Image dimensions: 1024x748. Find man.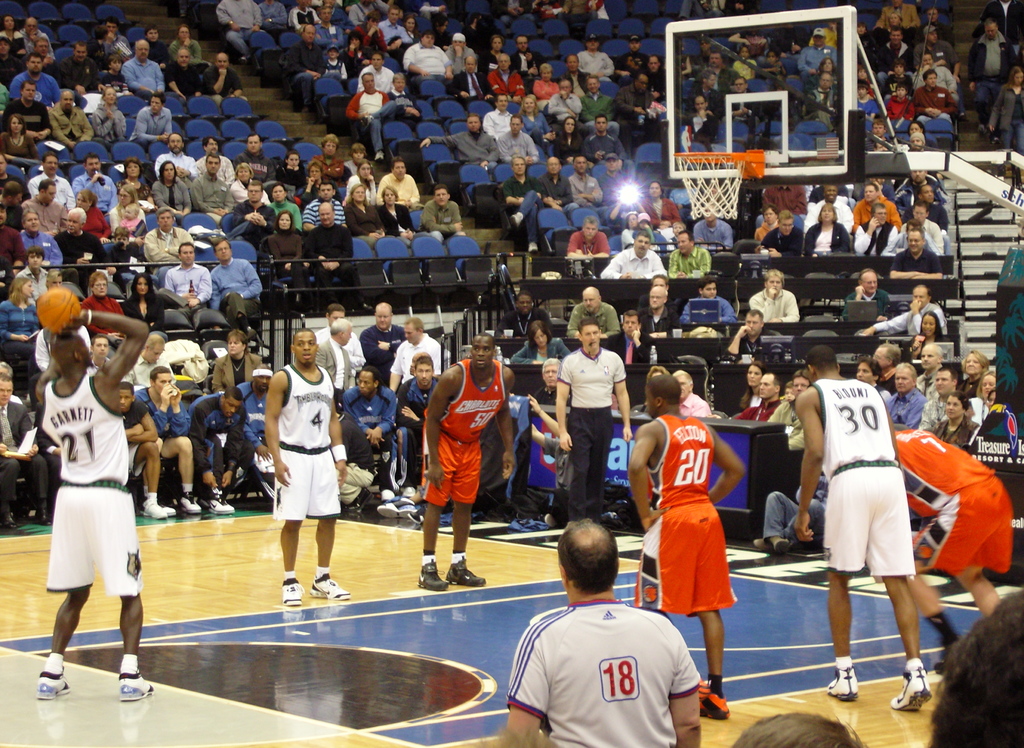
bbox=(696, 47, 732, 90).
